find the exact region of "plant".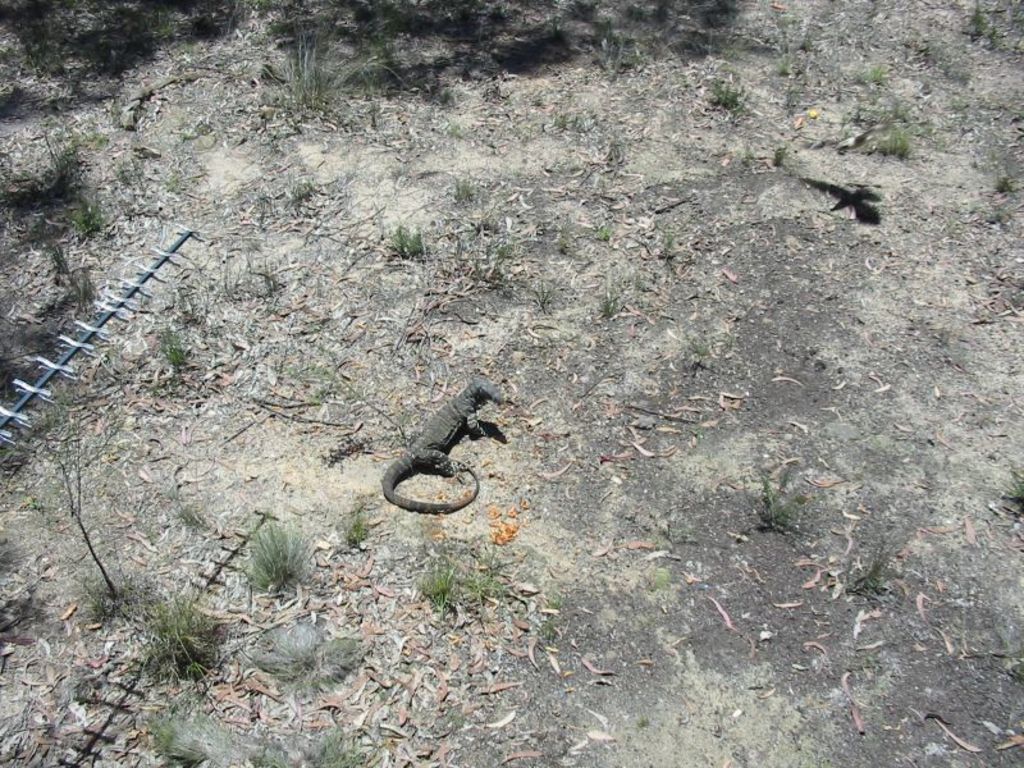
Exact region: {"x1": 429, "y1": 0, "x2": 512, "y2": 41}.
